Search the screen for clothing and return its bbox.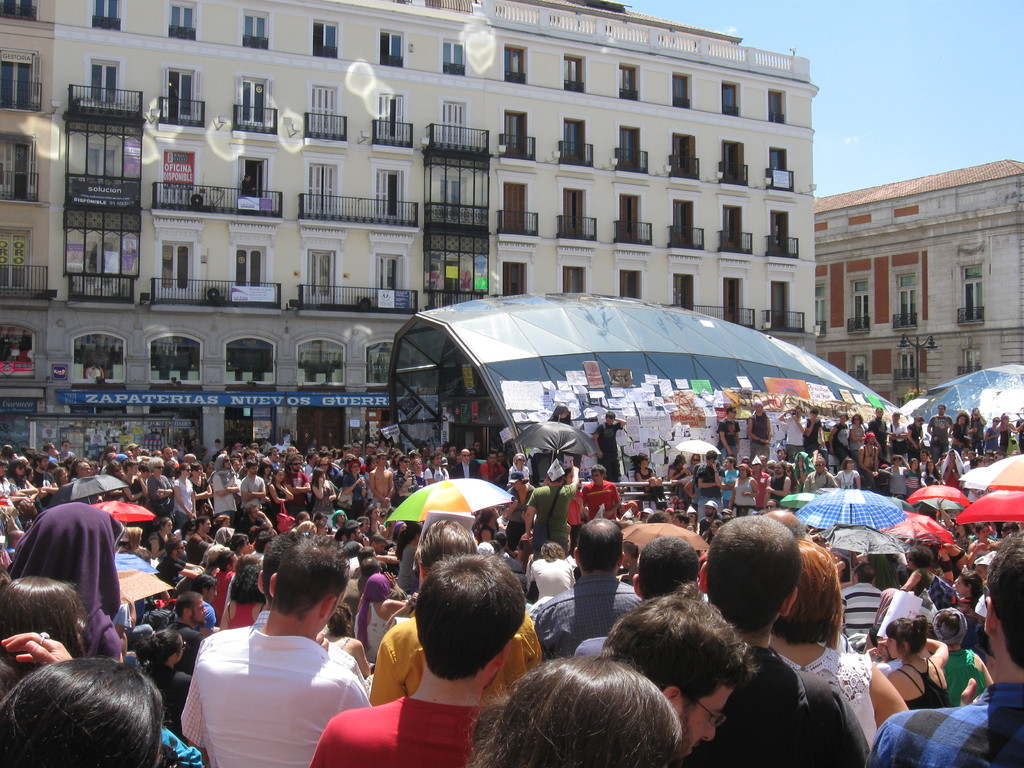
Found: {"x1": 947, "y1": 461, "x2": 963, "y2": 491}.
